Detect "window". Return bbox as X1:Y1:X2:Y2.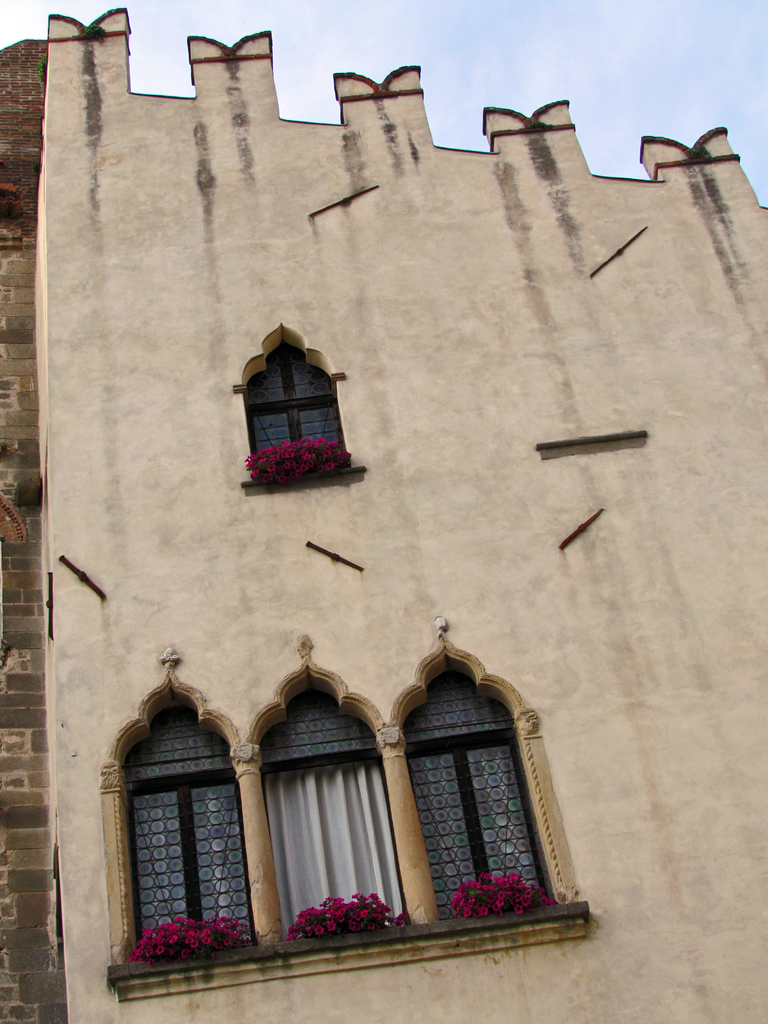
239:325:368:507.
